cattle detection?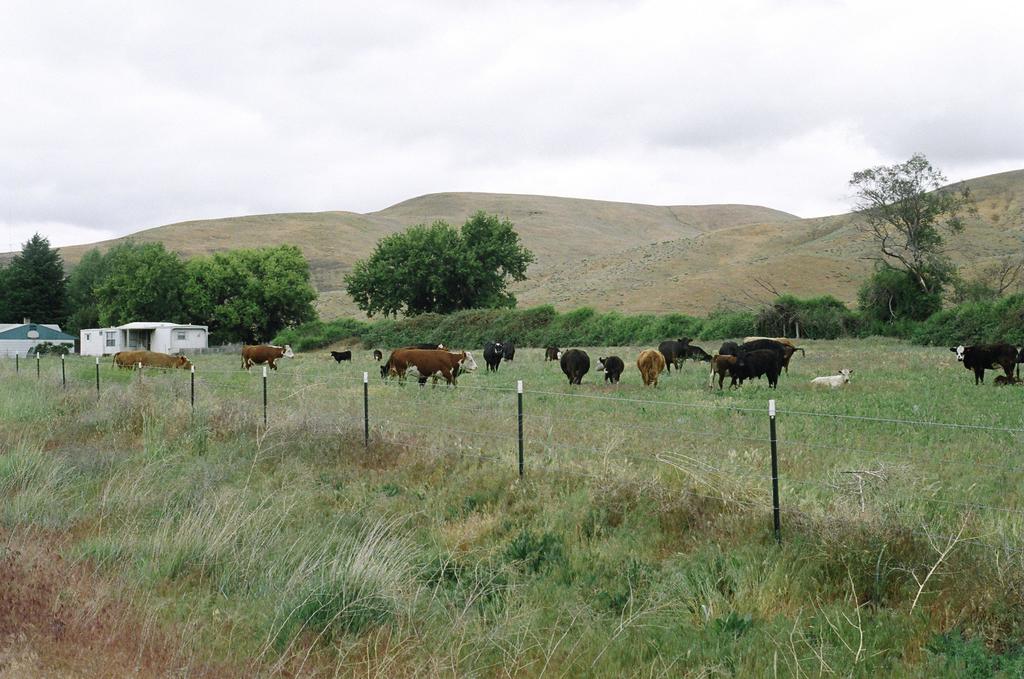
330, 349, 352, 368
